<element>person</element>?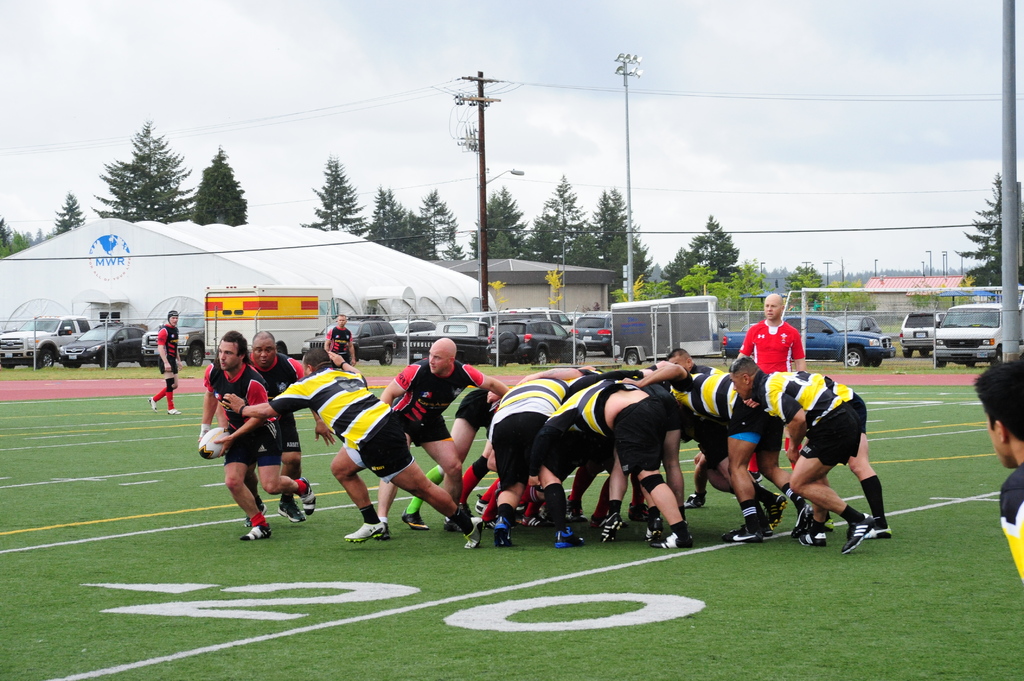
x1=973, y1=355, x2=1023, y2=609
